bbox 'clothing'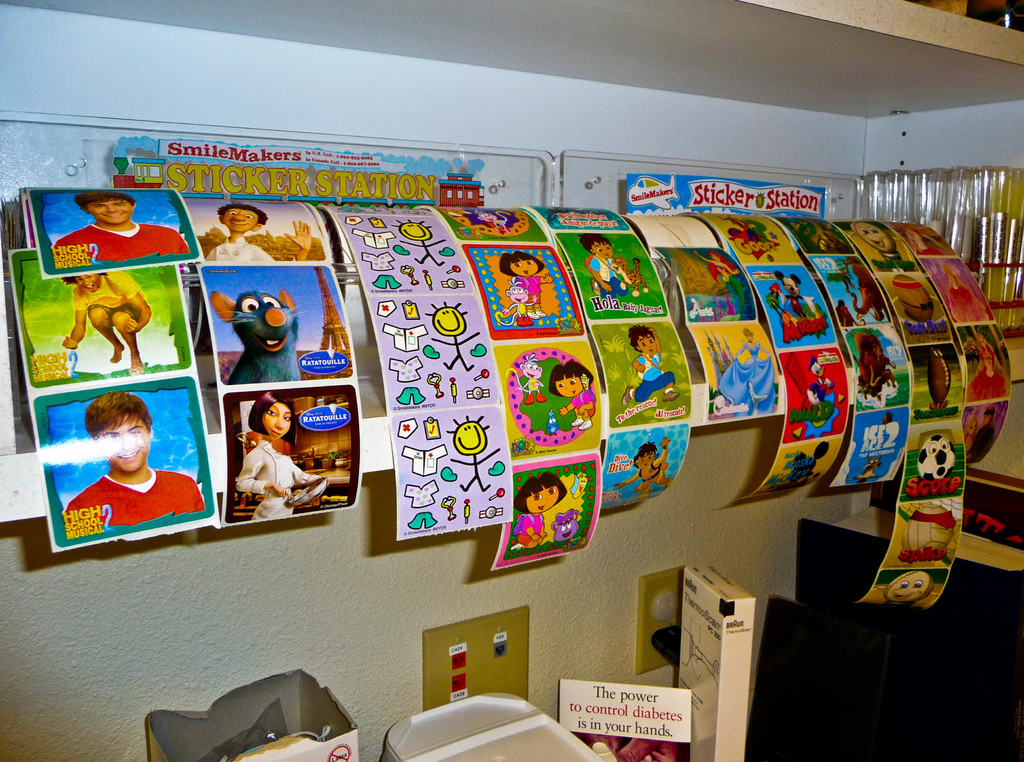
Rect(630, 352, 675, 401)
